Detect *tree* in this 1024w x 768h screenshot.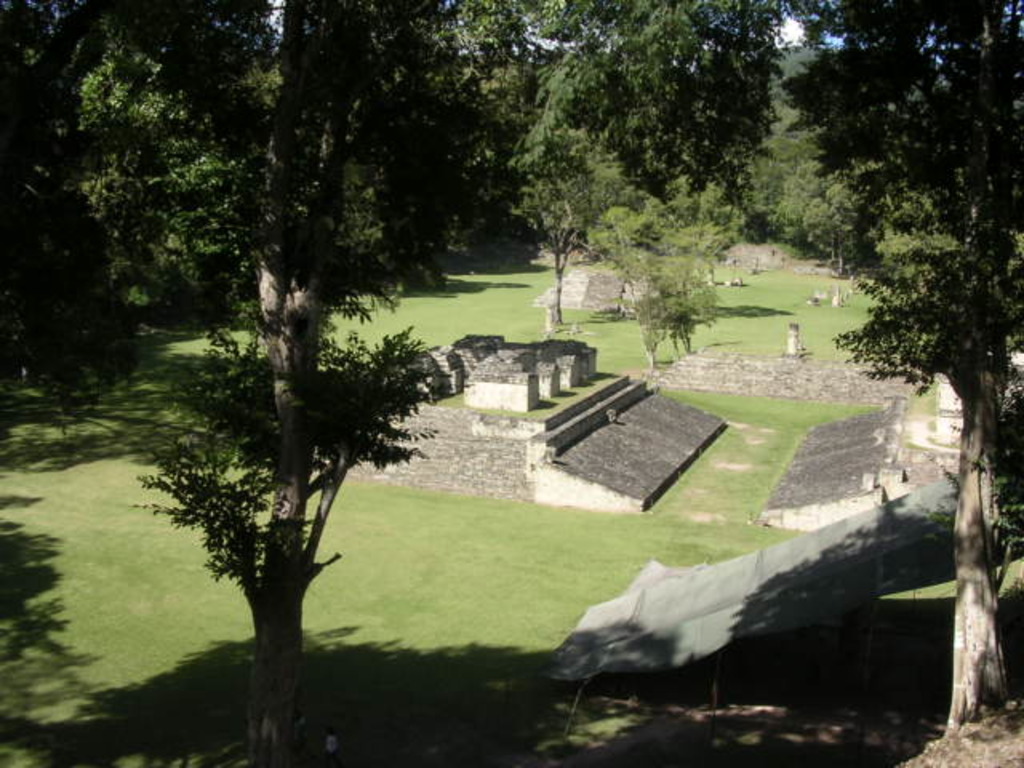
Detection: x1=523 y1=0 x2=1022 y2=725.
